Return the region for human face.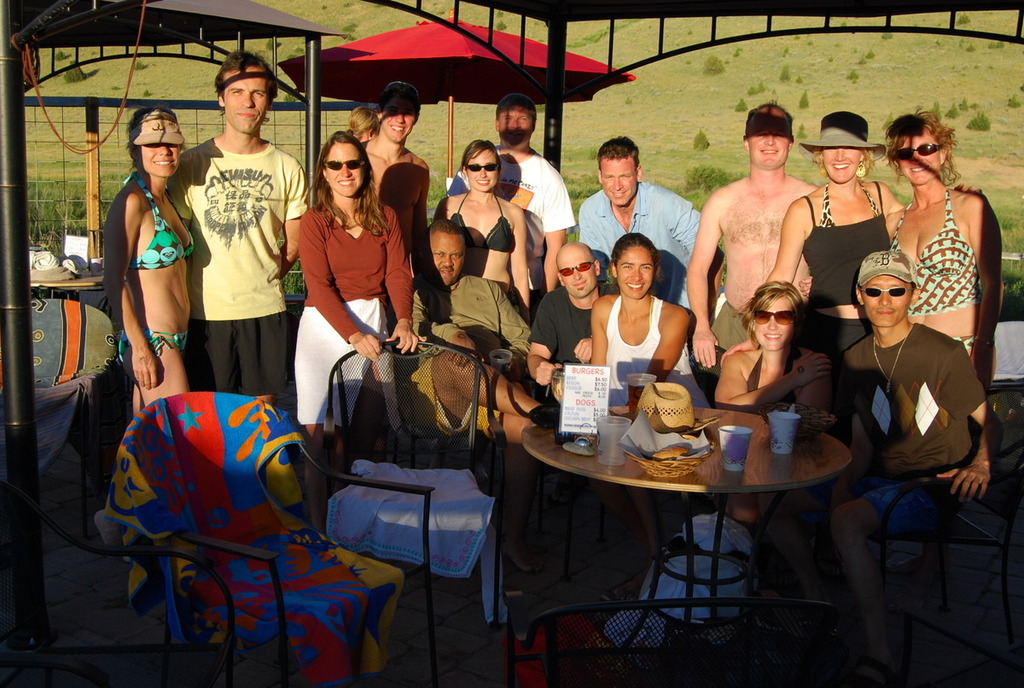
(x1=750, y1=111, x2=793, y2=171).
